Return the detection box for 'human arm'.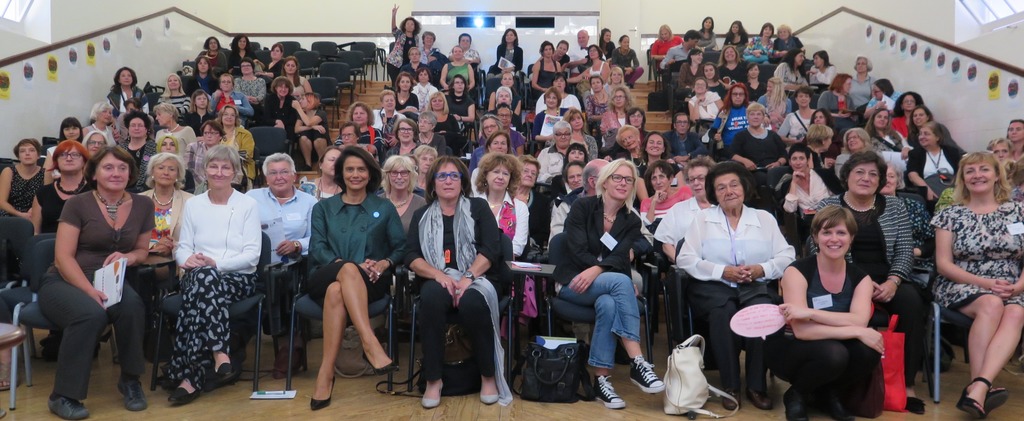
530, 63, 547, 91.
